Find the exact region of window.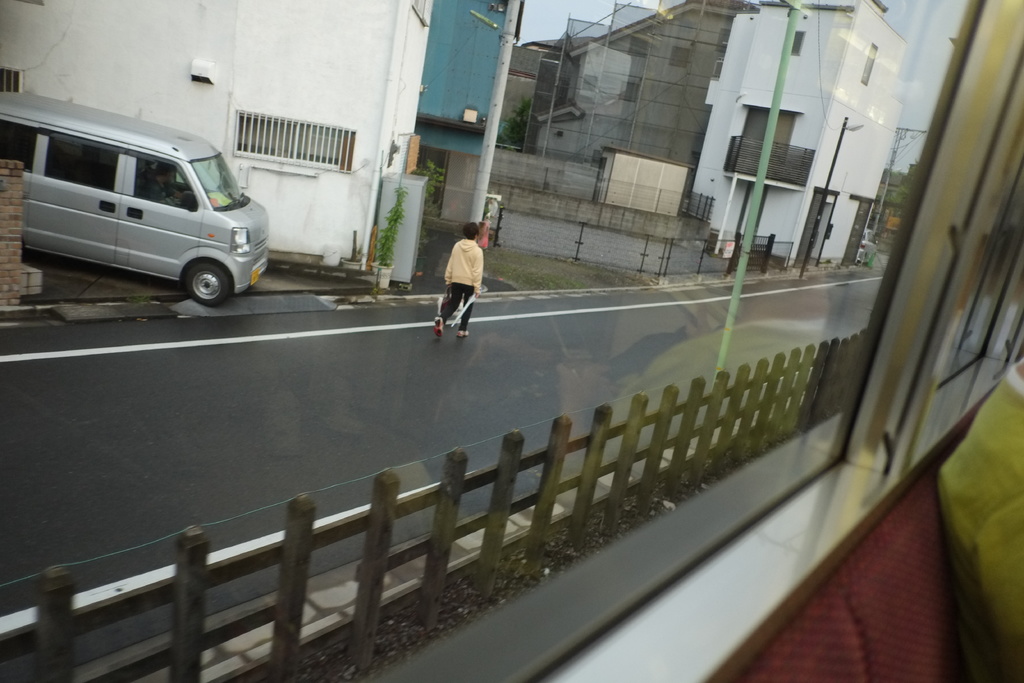
Exact region: bbox=(792, 29, 811, 58).
